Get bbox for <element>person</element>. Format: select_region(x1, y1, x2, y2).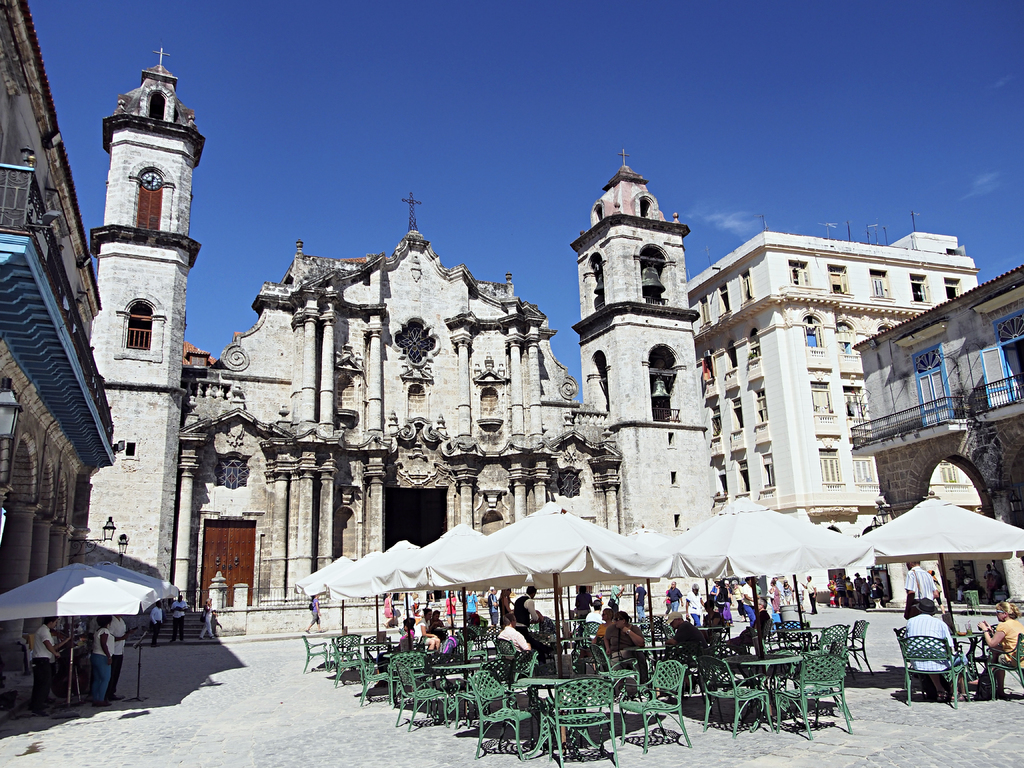
select_region(610, 584, 626, 606).
